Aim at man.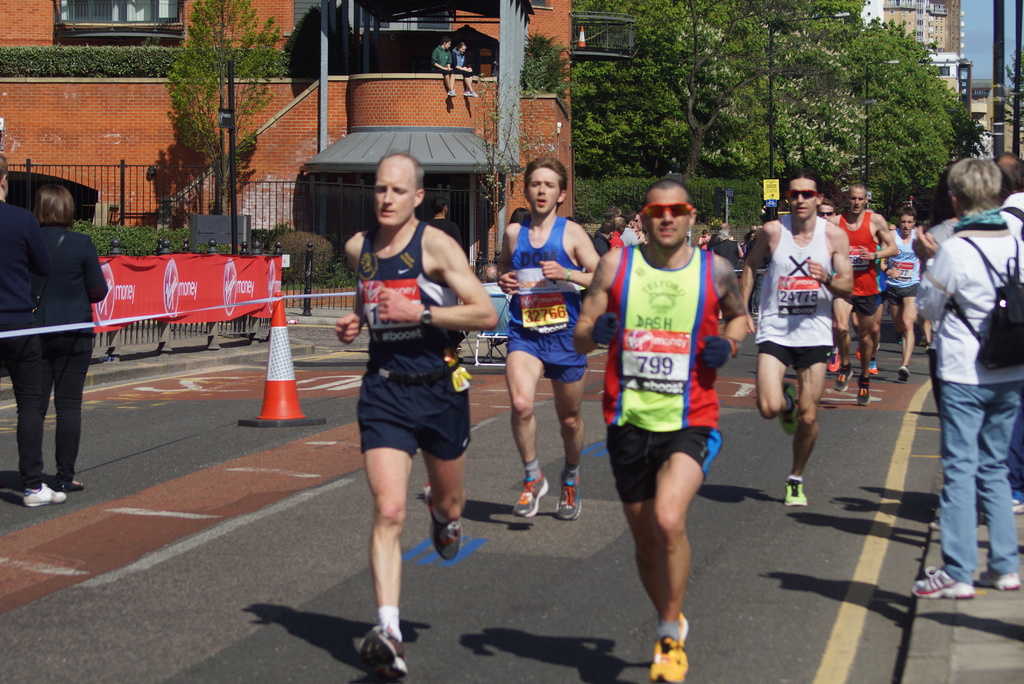
Aimed at bbox=(879, 207, 924, 380).
